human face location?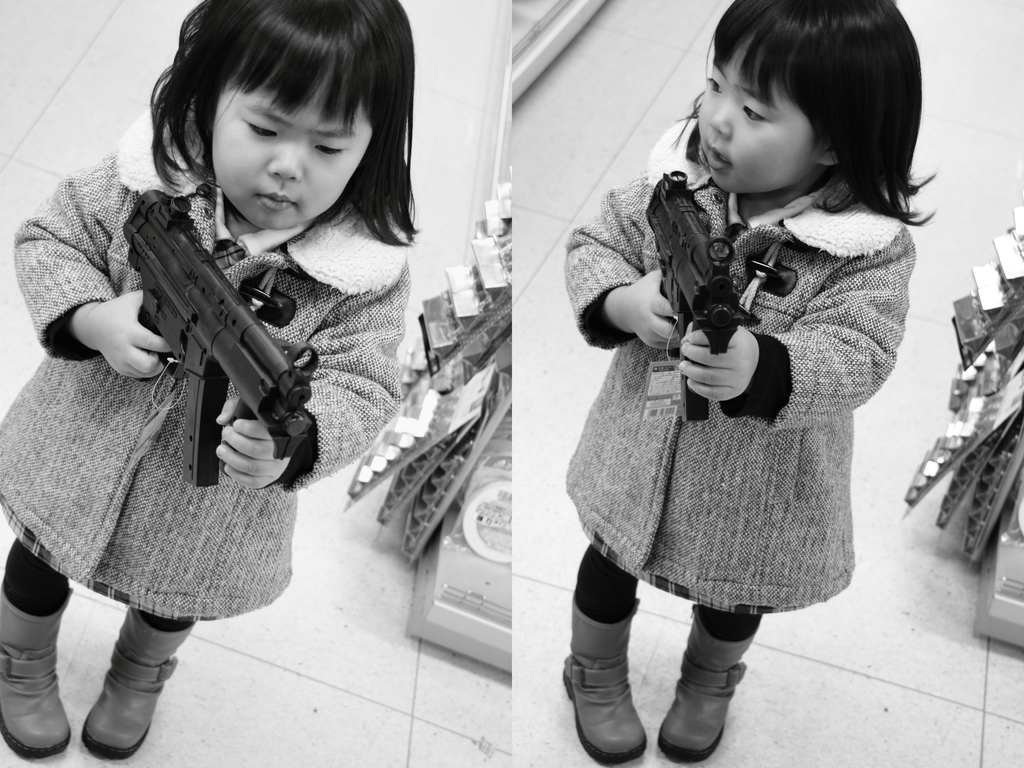
select_region(698, 34, 813, 195)
